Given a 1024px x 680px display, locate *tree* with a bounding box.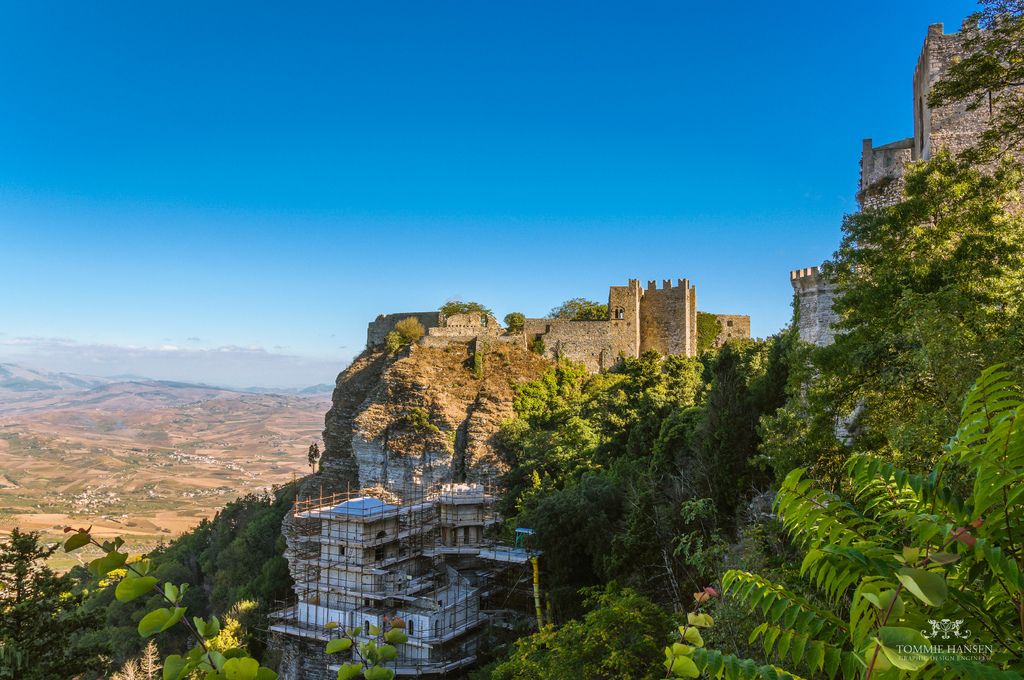
Located: <box>306,440,321,475</box>.
